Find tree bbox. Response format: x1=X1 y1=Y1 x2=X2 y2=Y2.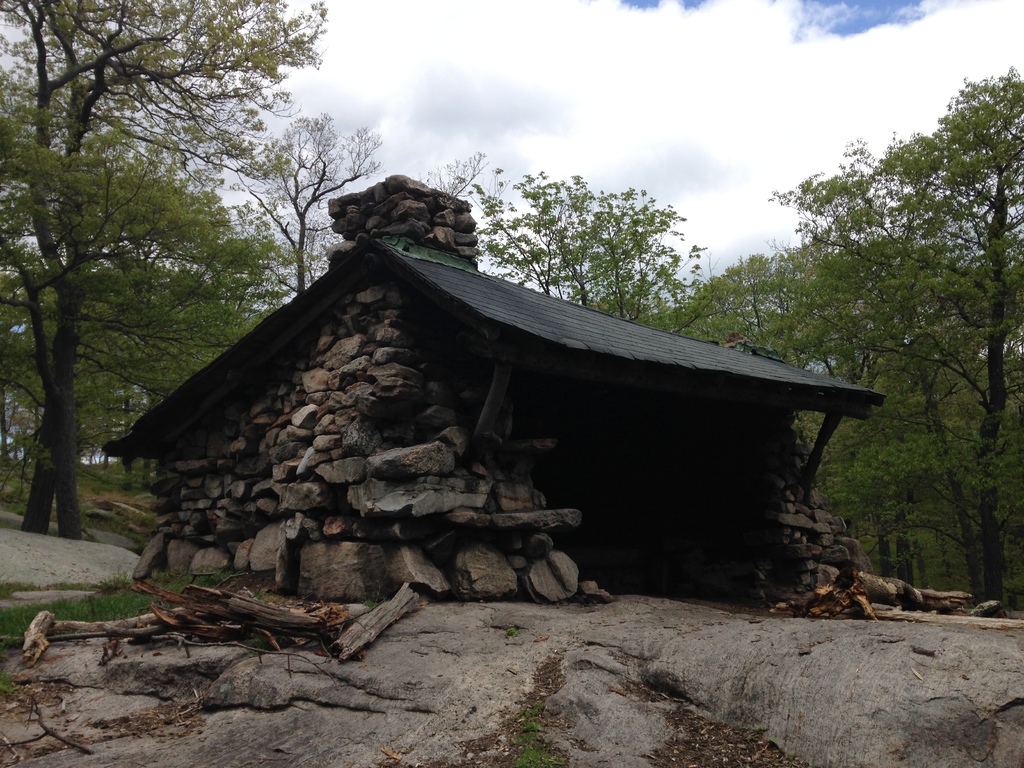
x1=796 y1=381 x2=933 y2=593.
